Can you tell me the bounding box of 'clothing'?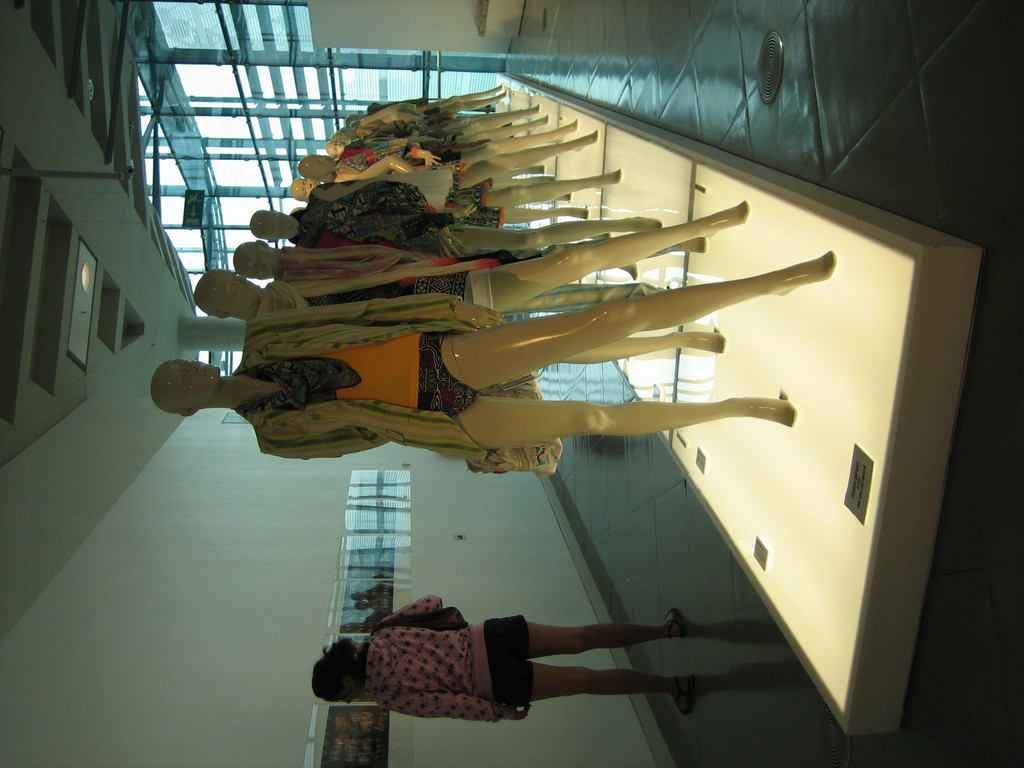
box(310, 168, 456, 212).
